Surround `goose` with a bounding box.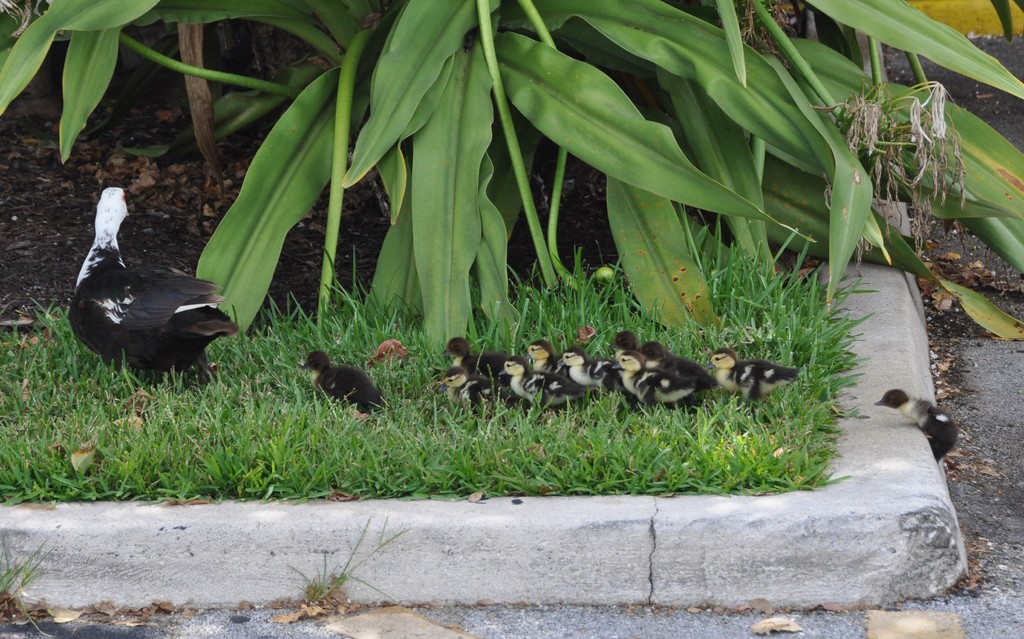
<box>868,387,965,461</box>.
